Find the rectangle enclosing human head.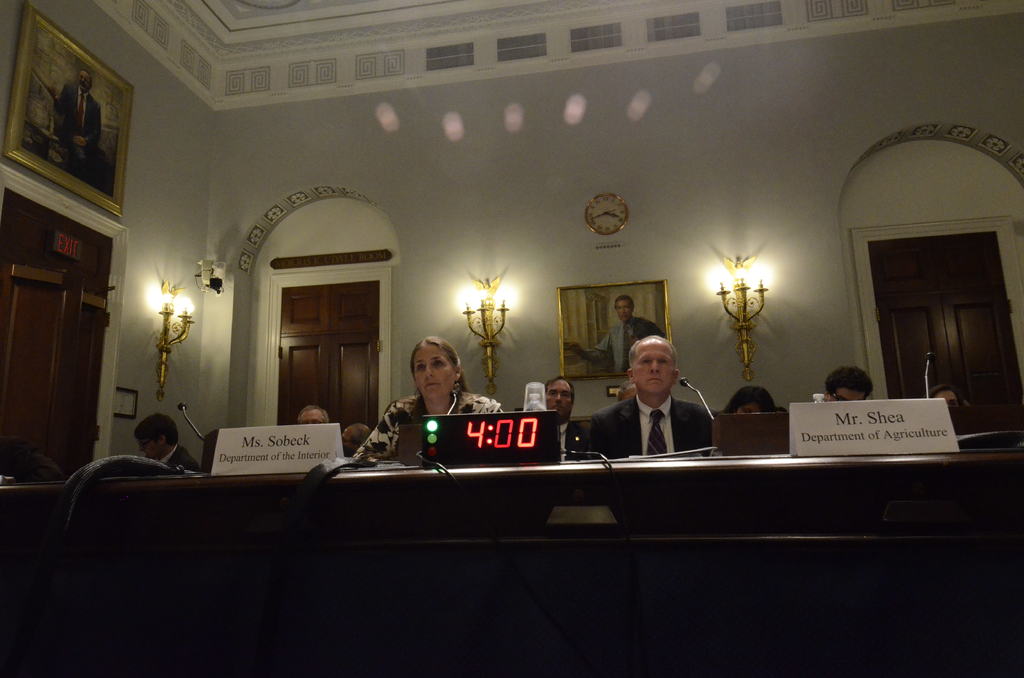
locate(628, 332, 680, 399).
